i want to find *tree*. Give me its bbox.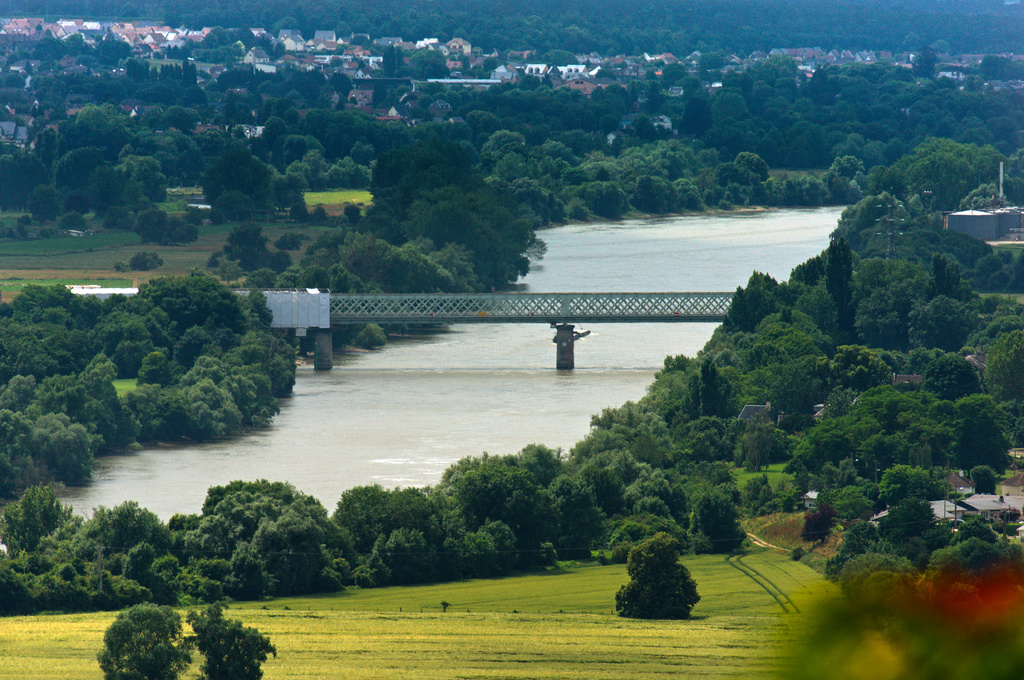
locate(573, 450, 675, 514).
